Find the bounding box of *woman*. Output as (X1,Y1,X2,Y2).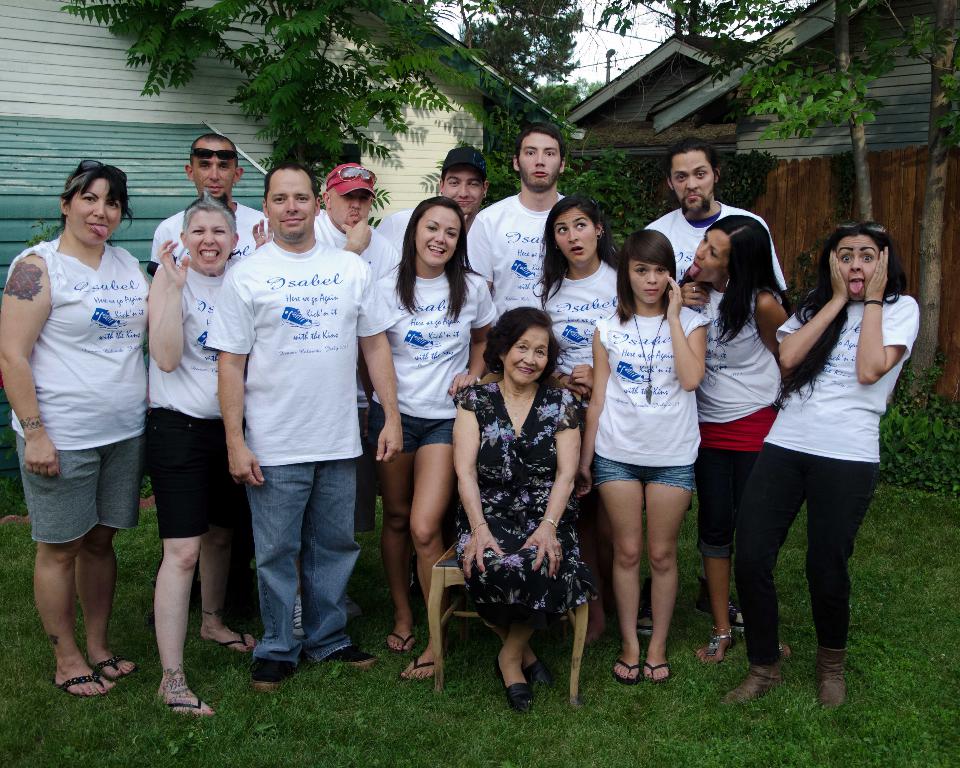
(575,220,698,680).
